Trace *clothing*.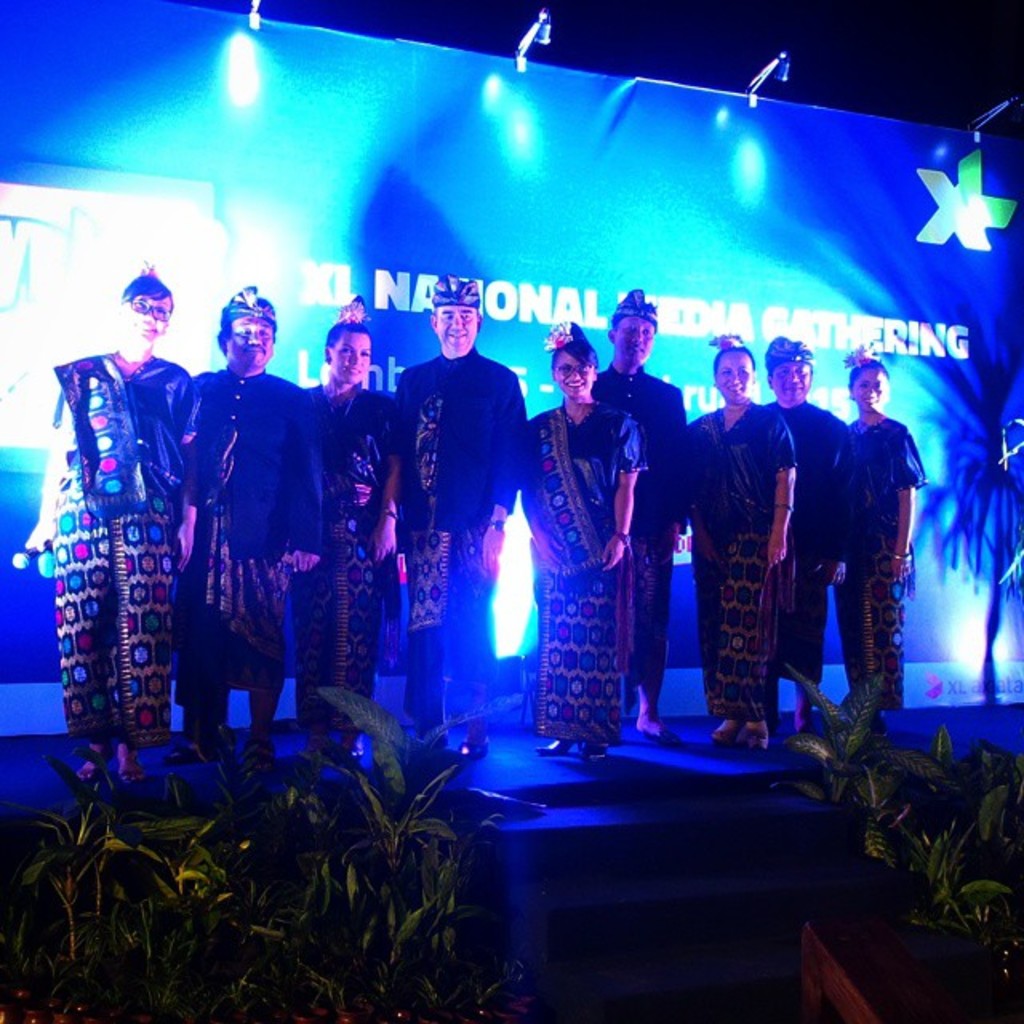
Traced to bbox=(173, 358, 323, 746).
